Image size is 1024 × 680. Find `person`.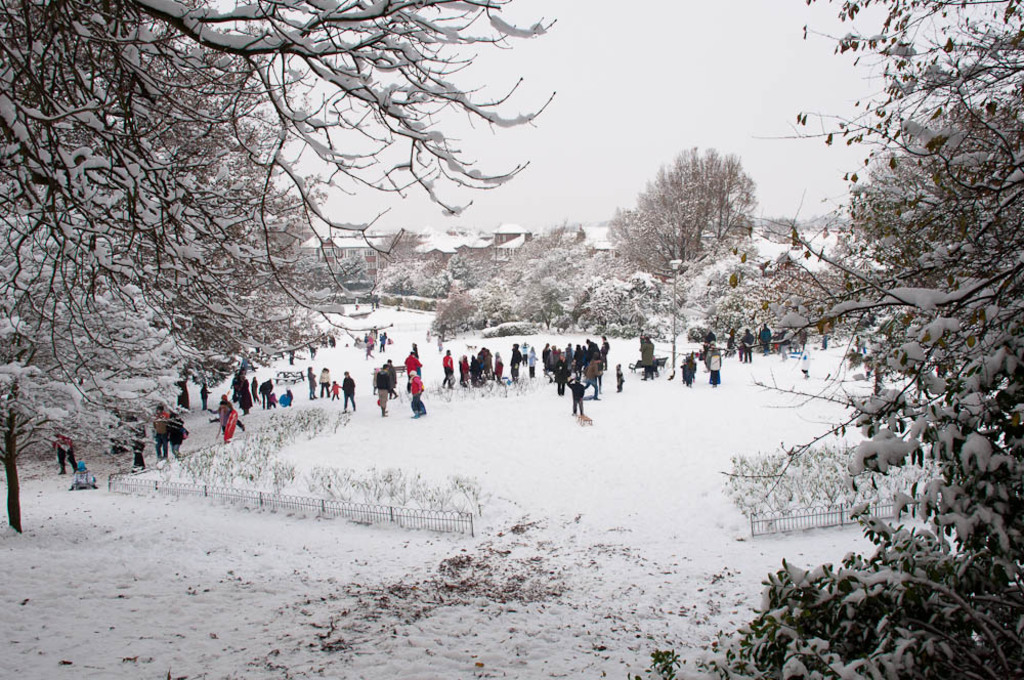
l=76, t=462, r=95, b=487.
